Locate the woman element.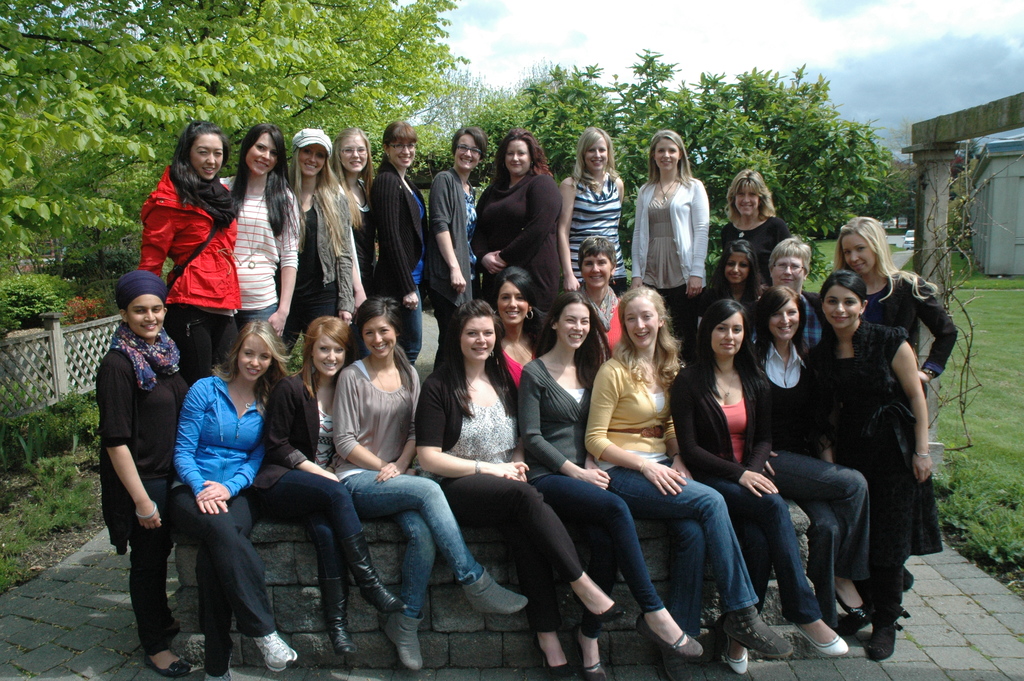
Element bbox: locate(717, 235, 760, 293).
